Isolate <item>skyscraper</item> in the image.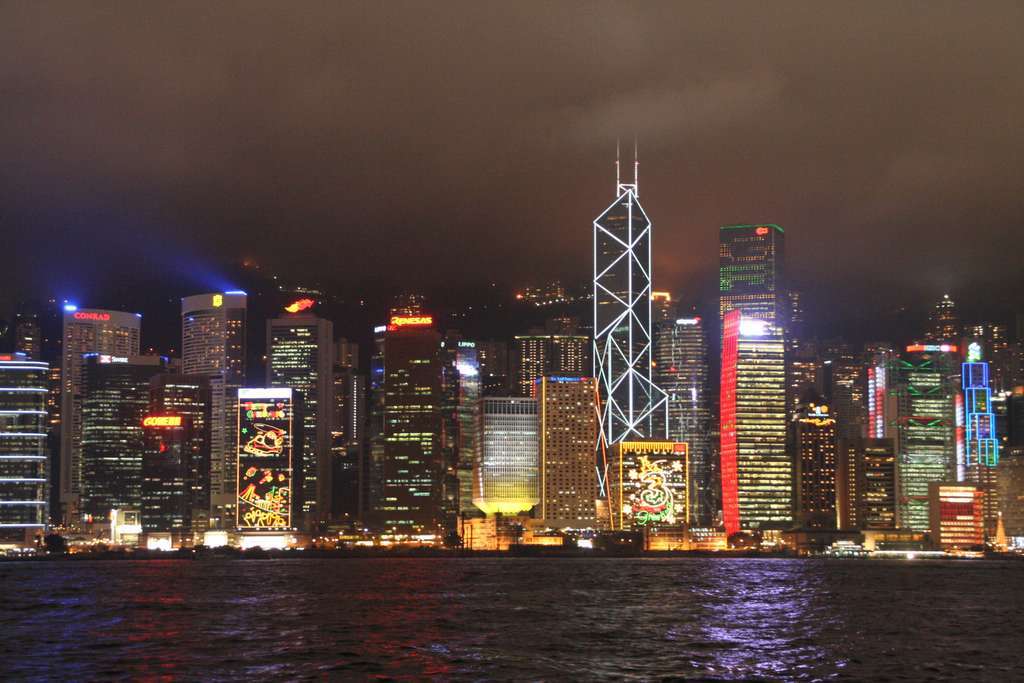
Isolated region: rect(520, 334, 573, 379).
